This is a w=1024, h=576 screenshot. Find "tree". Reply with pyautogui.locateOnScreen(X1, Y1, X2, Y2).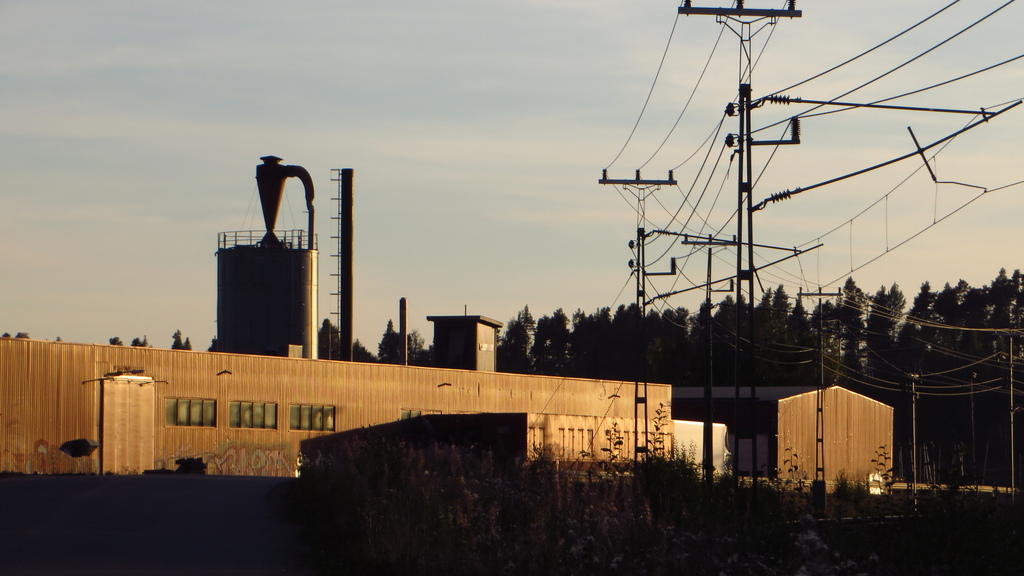
pyautogui.locateOnScreen(570, 301, 621, 368).
